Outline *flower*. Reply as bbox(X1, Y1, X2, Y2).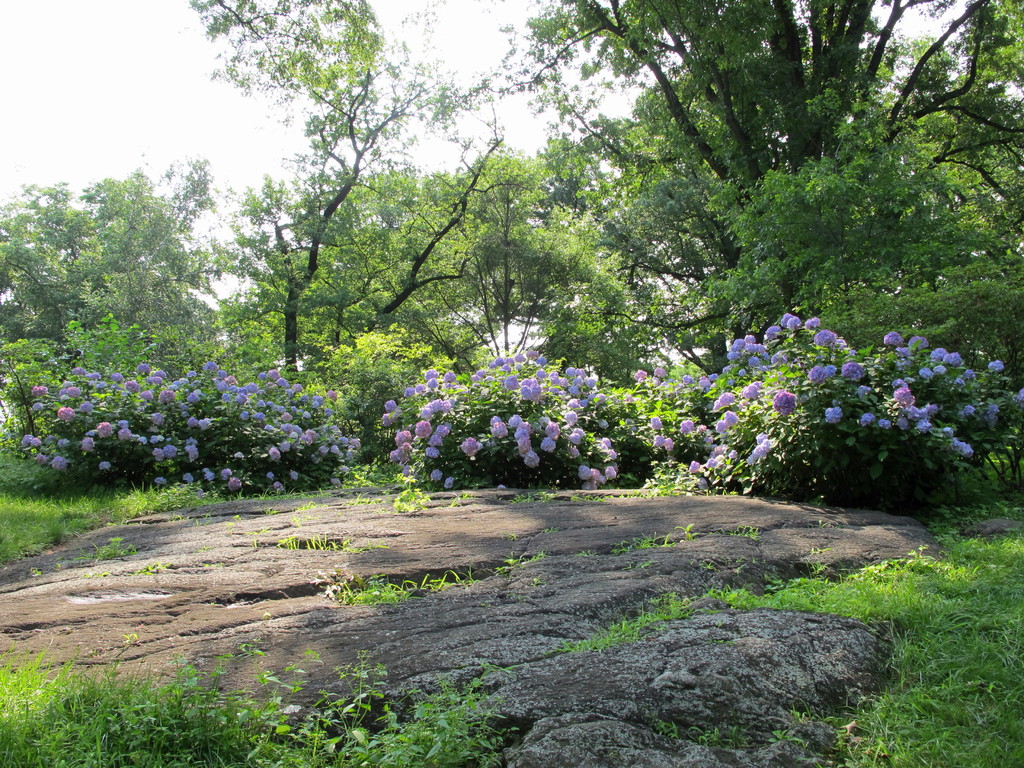
bbox(984, 397, 1002, 428).
